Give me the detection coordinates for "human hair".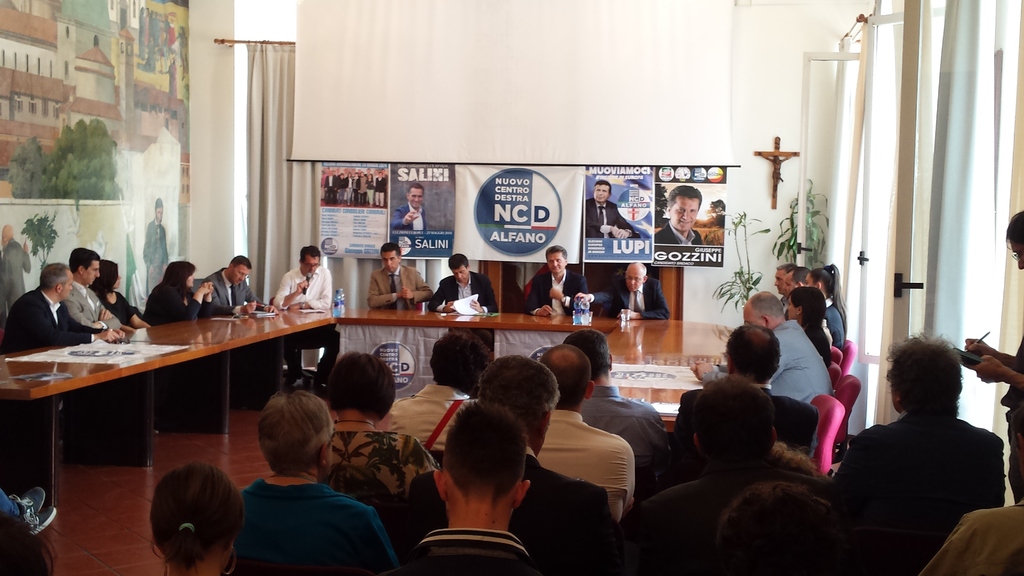
pyautogui.locateOnScreen(790, 286, 825, 330).
